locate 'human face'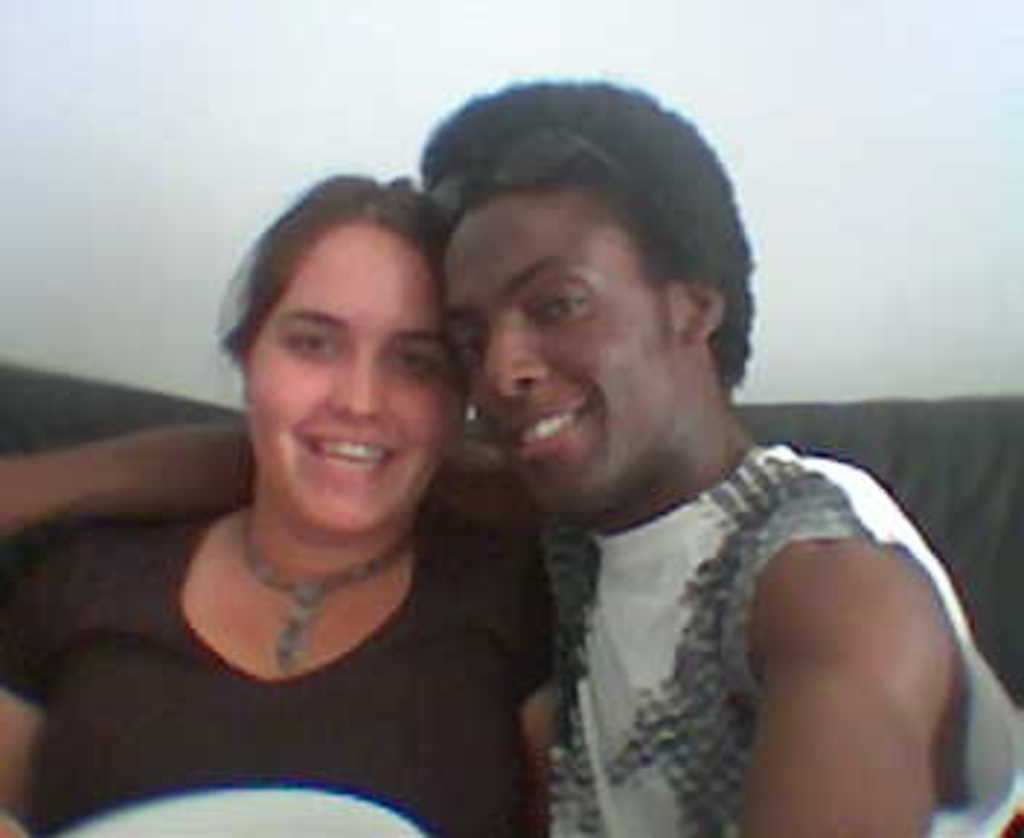
box=[445, 195, 692, 503]
